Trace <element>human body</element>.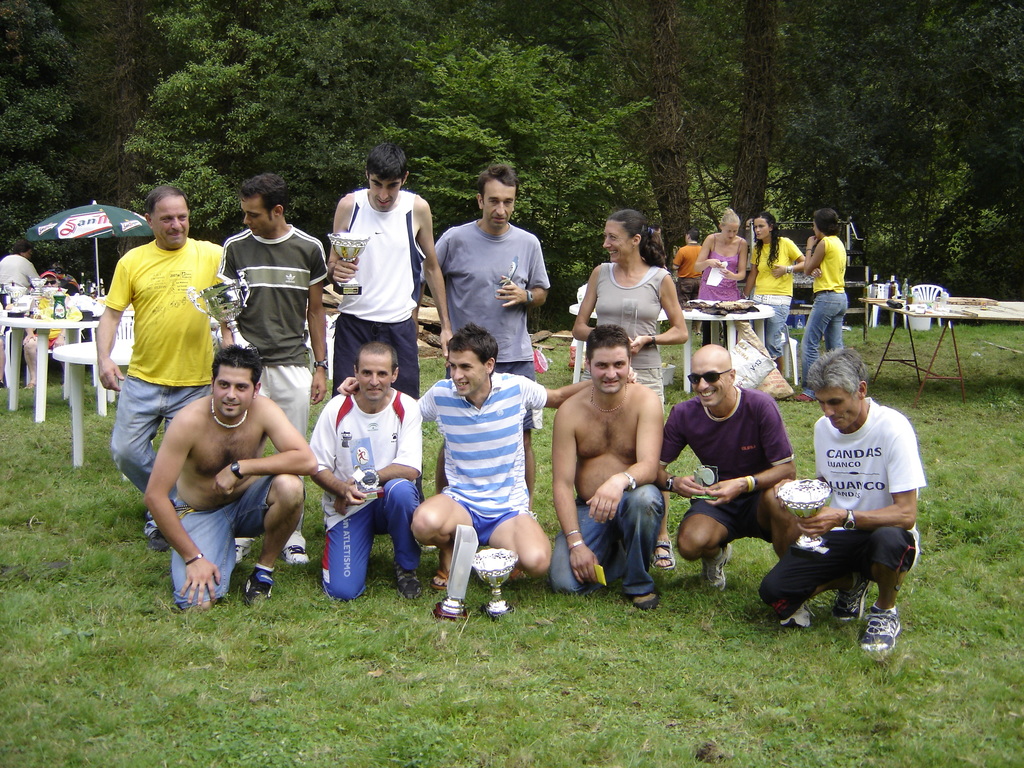
Traced to {"x1": 691, "y1": 207, "x2": 740, "y2": 307}.
